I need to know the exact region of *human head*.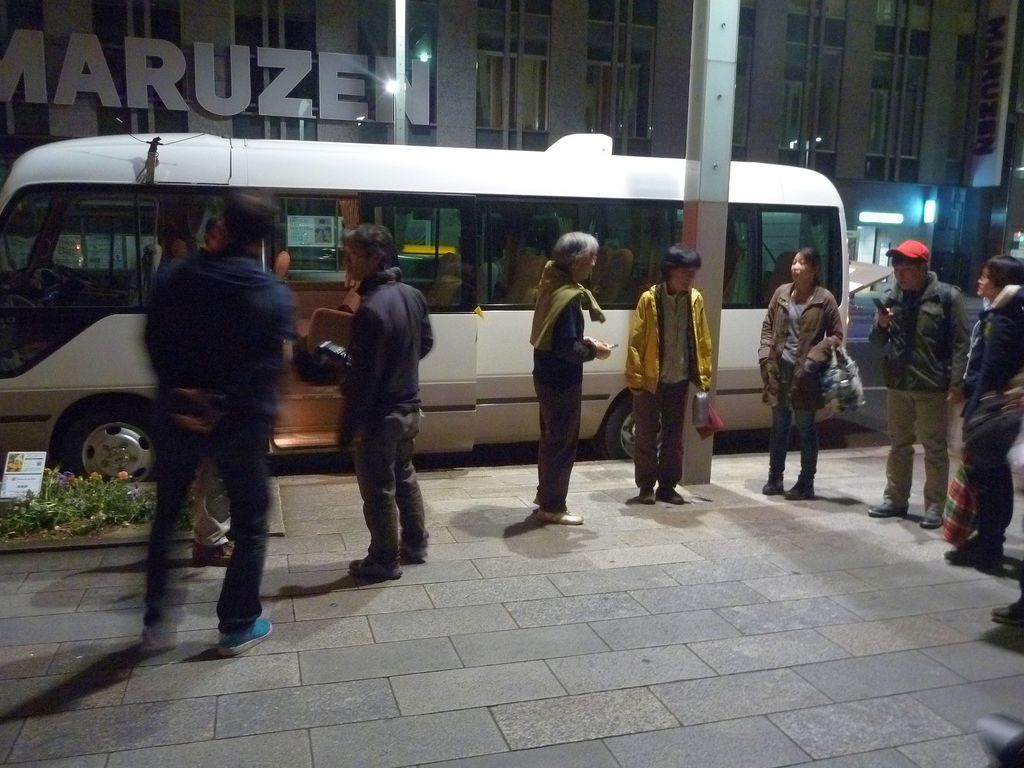
Region: {"x1": 892, "y1": 241, "x2": 931, "y2": 294}.
